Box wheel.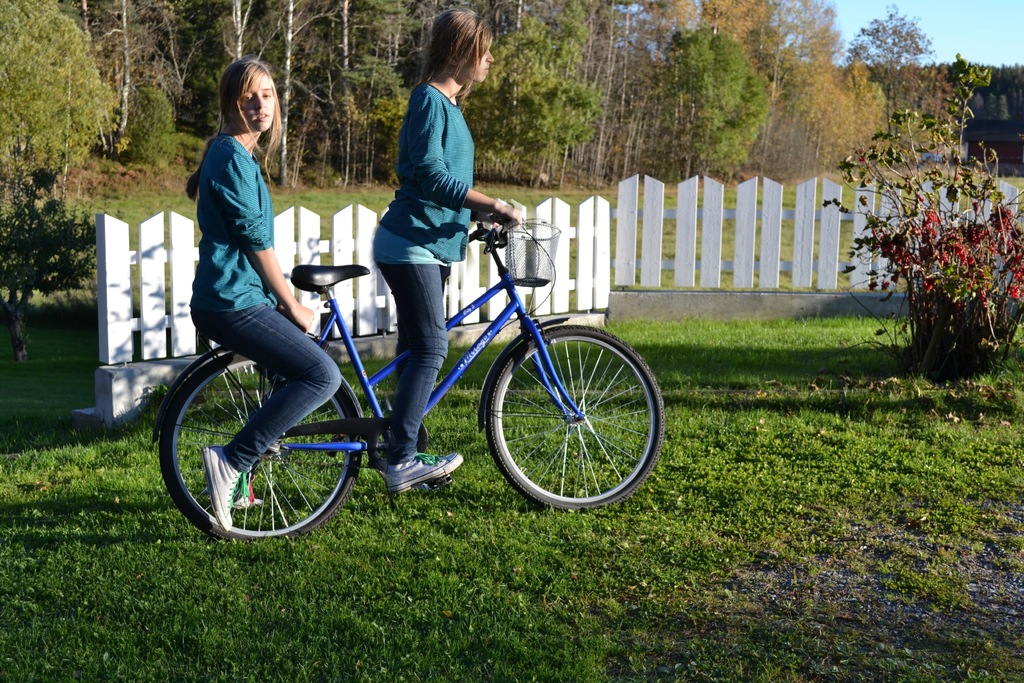
160/354/362/538.
